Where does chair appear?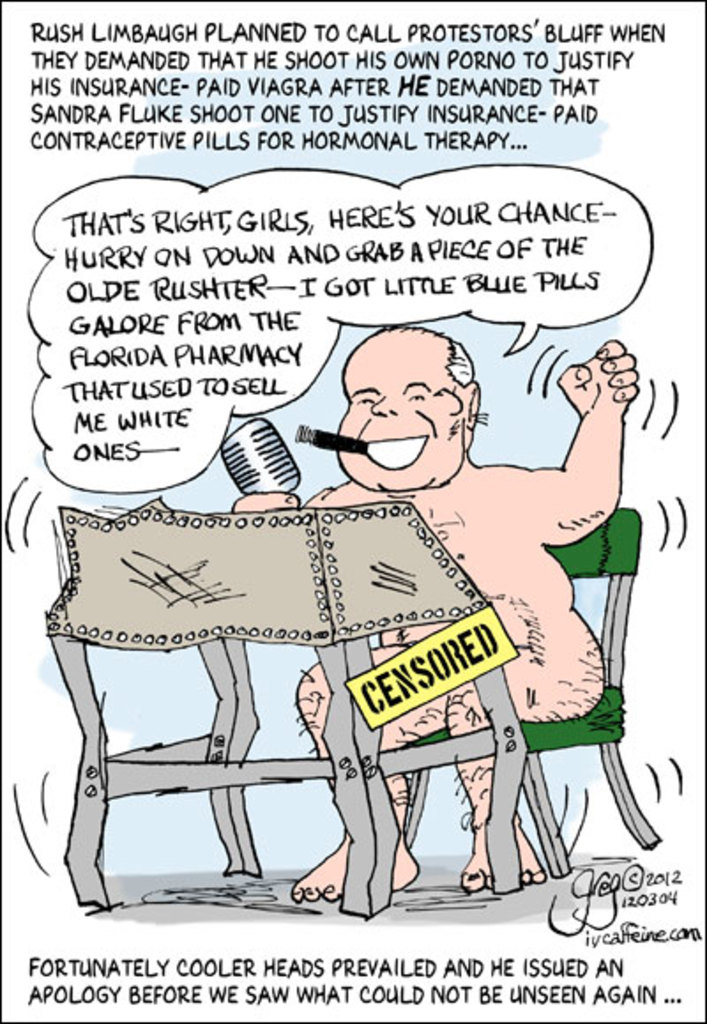
Appears at 405, 504, 661, 877.
